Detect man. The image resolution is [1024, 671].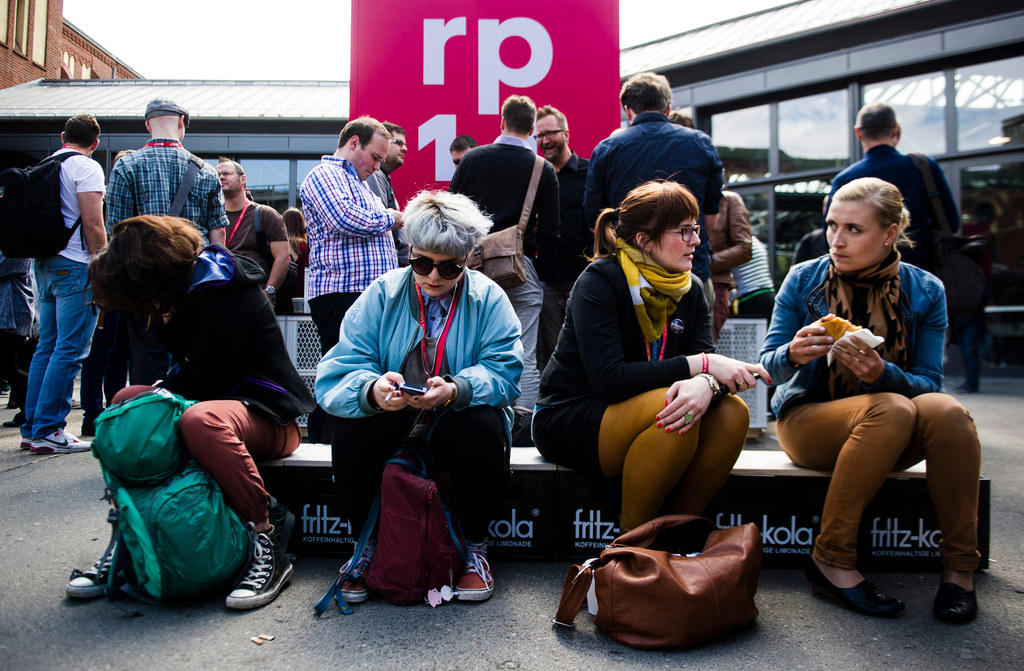
x1=10 y1=97 x2=103 y2=466.
